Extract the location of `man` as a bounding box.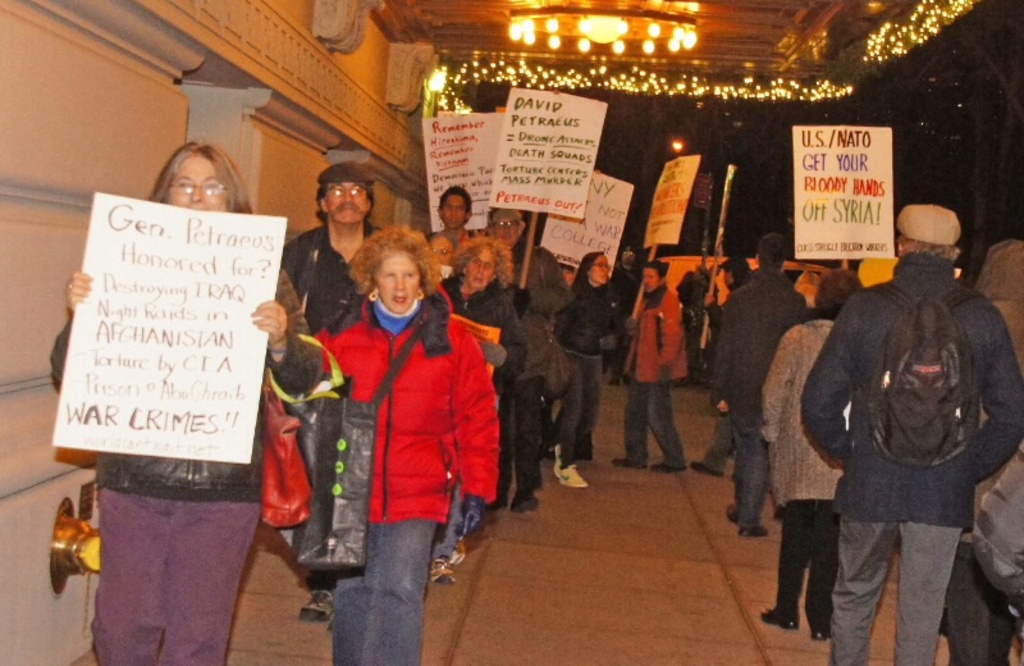
(703, 231, 804, 540).
